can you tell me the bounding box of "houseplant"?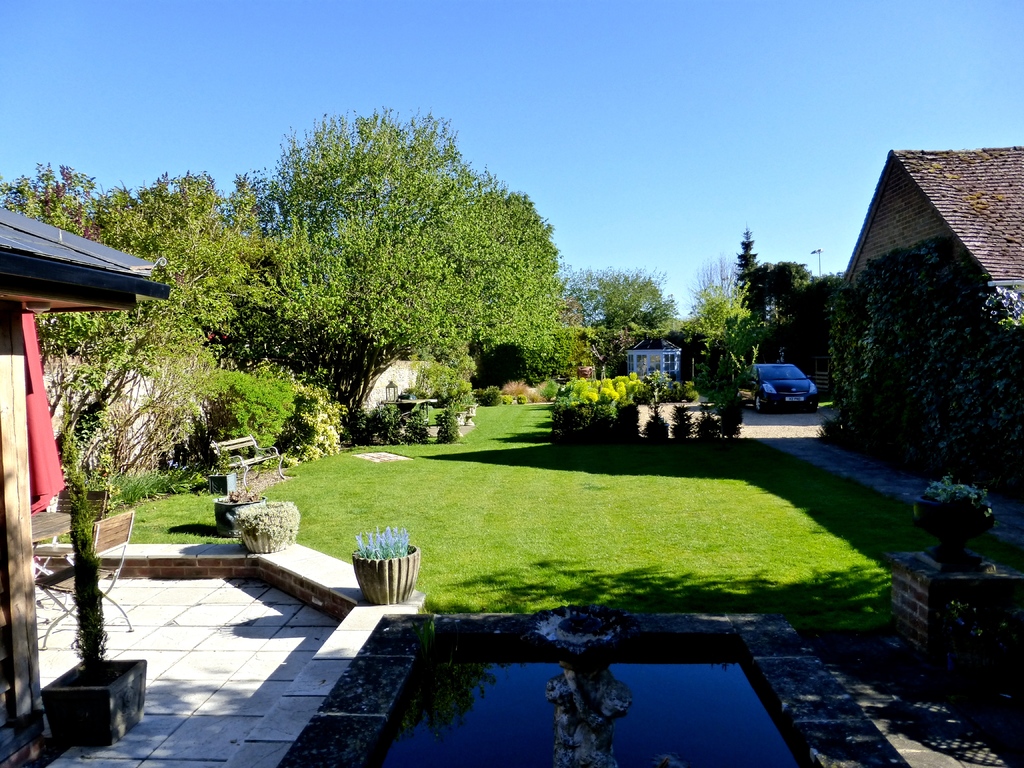
l=207, t=454, r=235, b=490.
